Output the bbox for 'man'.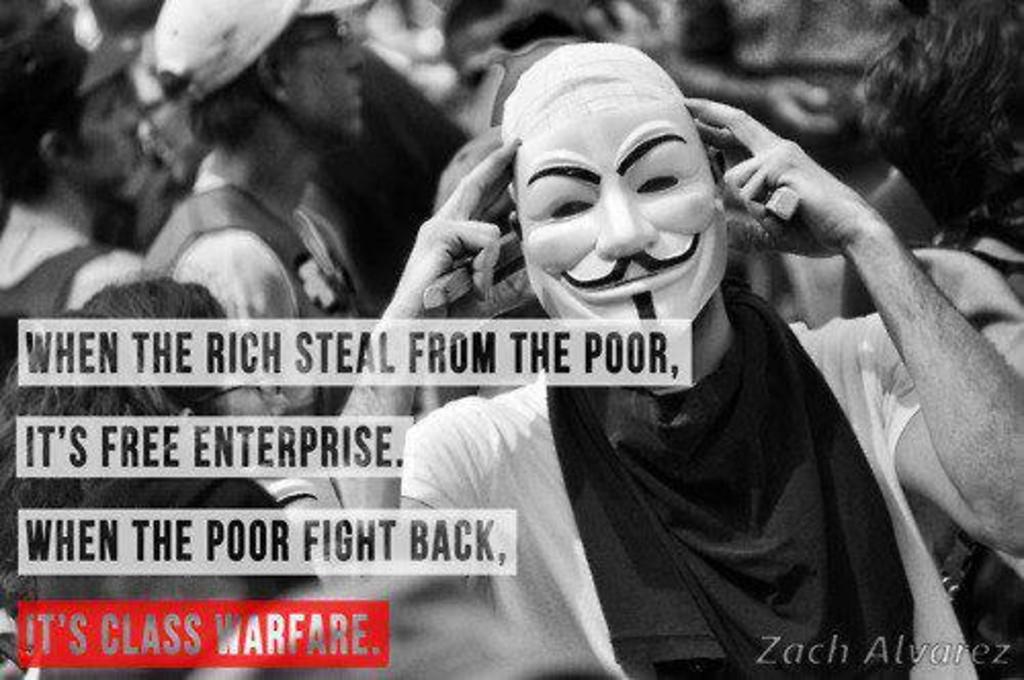
x1=143 y1=0 x2=365 y2=469.
